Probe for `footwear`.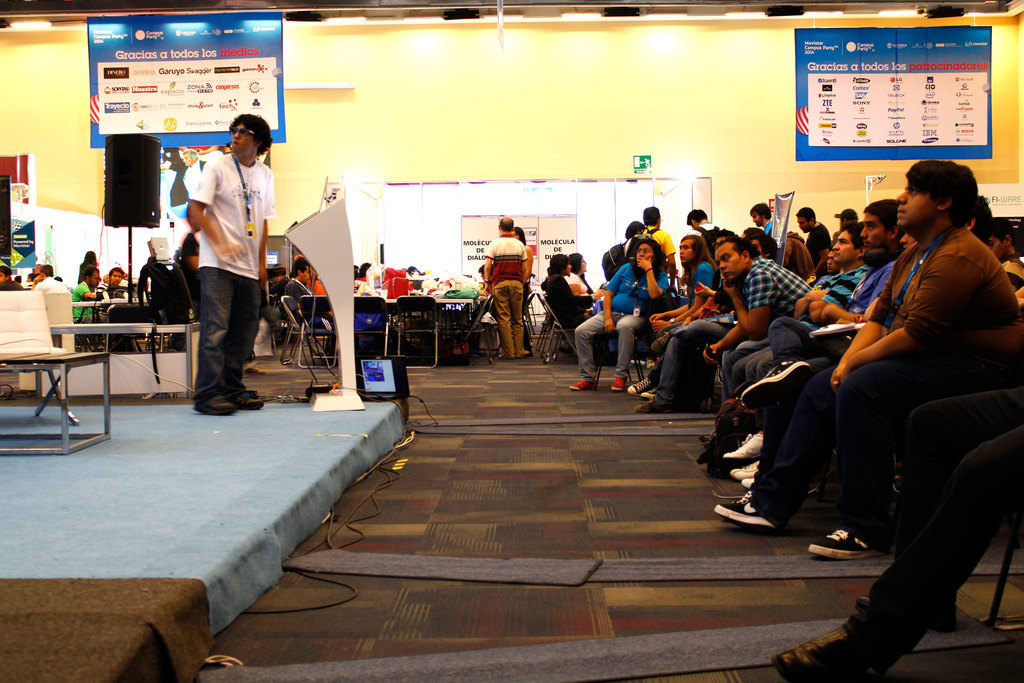
Probe result: (x1=740, y1=476, x2=756, y2=490).
